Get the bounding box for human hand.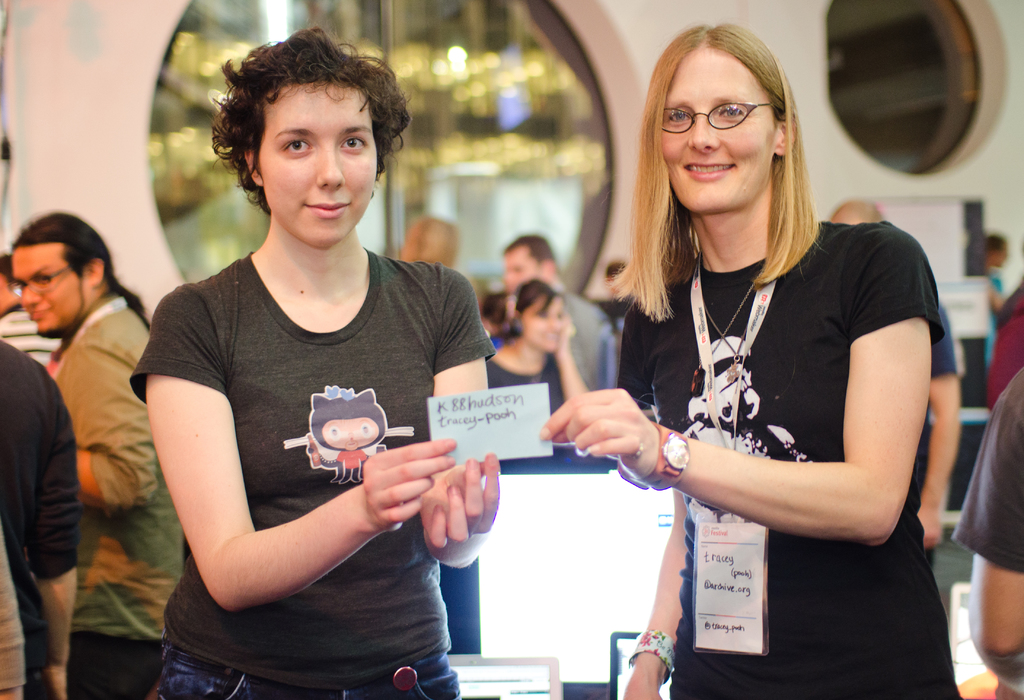
(left=34, top=662, right=70, bottom=699).
